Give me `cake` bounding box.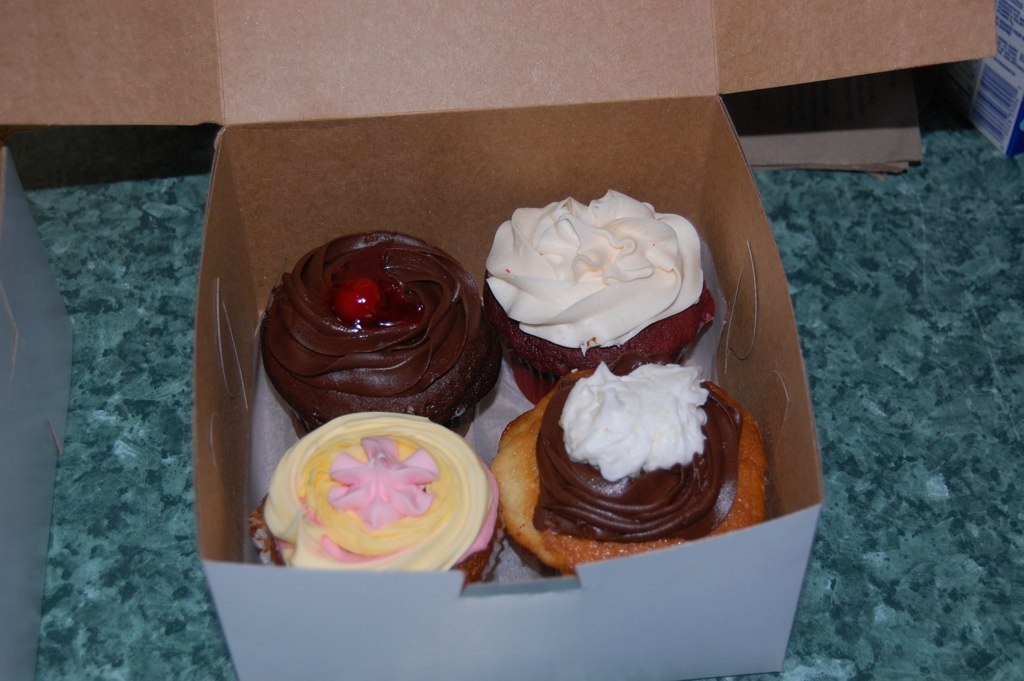
region(484, 188, 716, 398).
